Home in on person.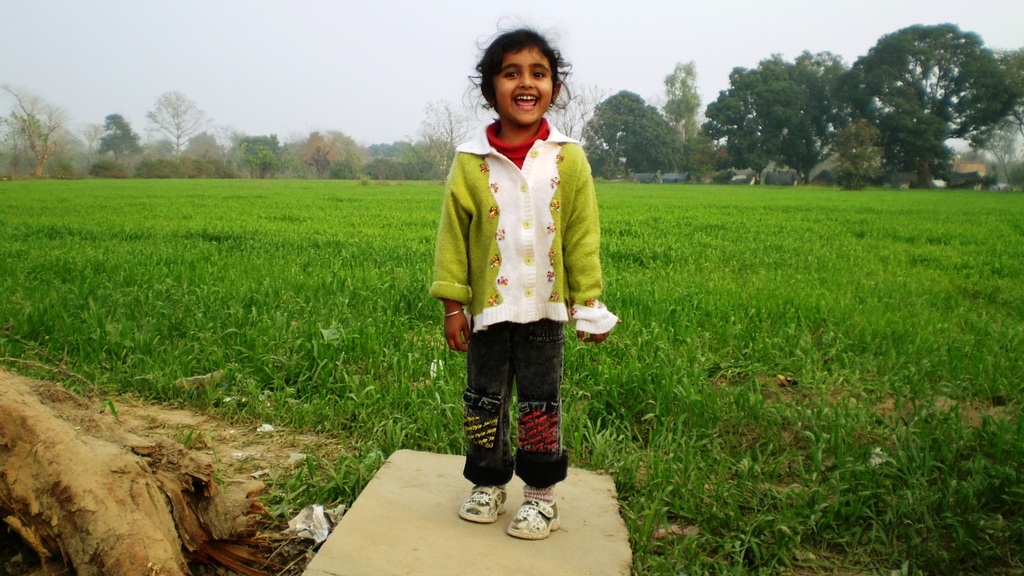
Homed in at [429, 26, 609, 541].
